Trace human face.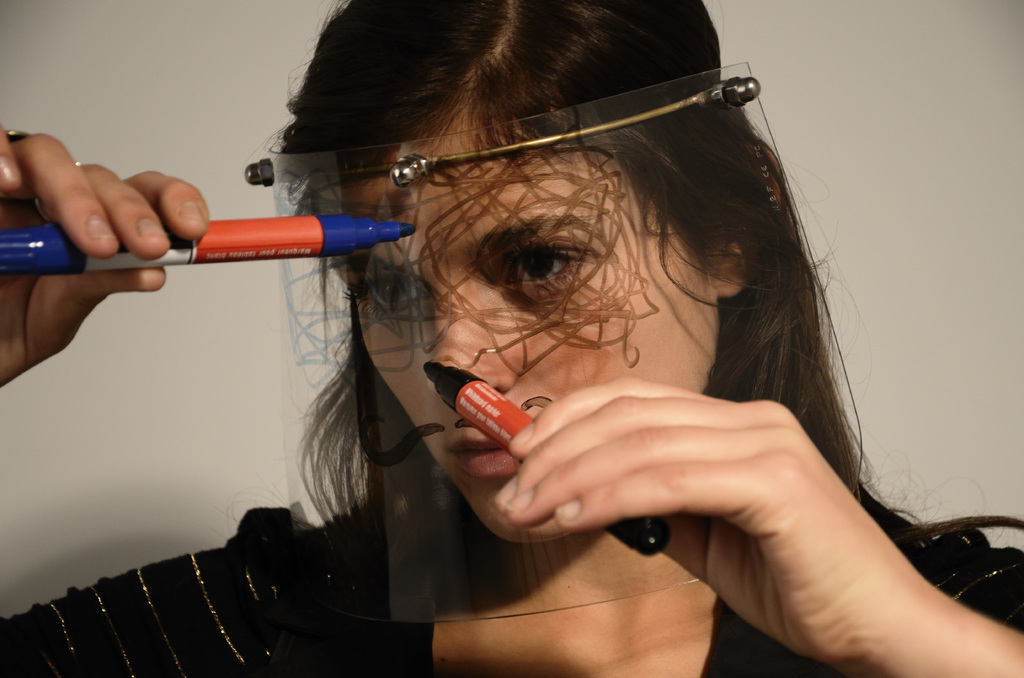
Traced to box(333, 120, 710, 563).
